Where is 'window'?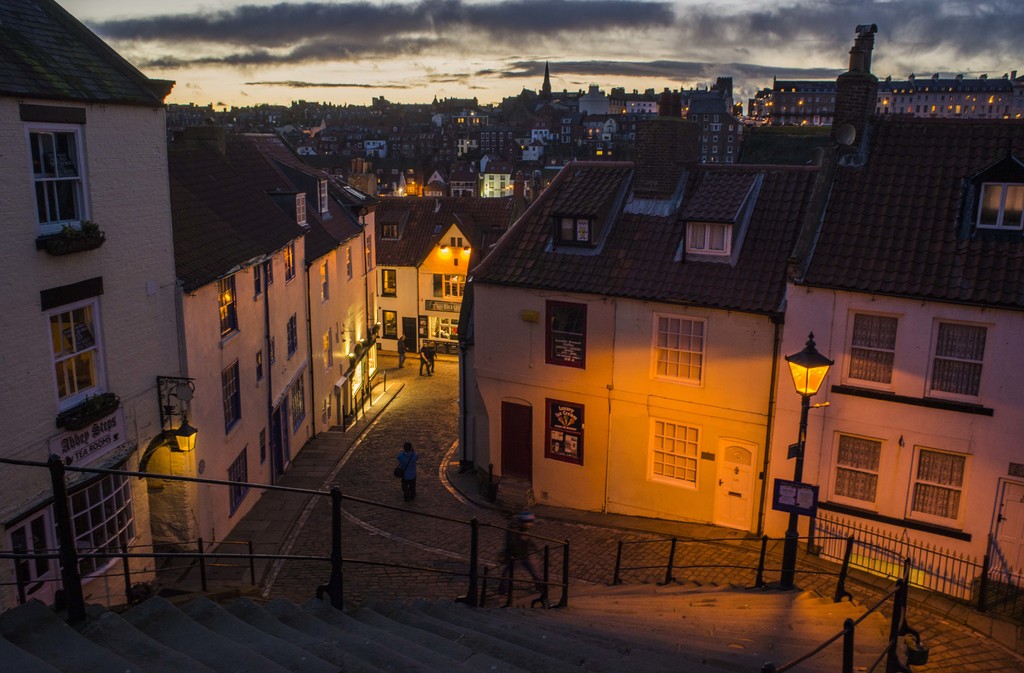
{"x1": 319, "y1": 260, "x2": 330, "y2": 302}.
